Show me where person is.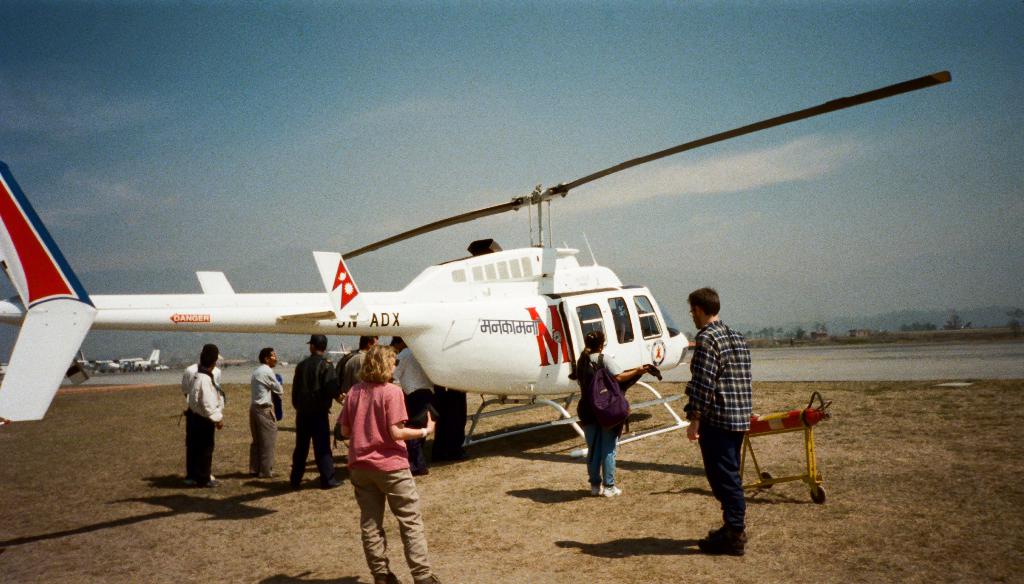
person is at pyautogui.locateOnScreen(337, 341, 436, 583).
